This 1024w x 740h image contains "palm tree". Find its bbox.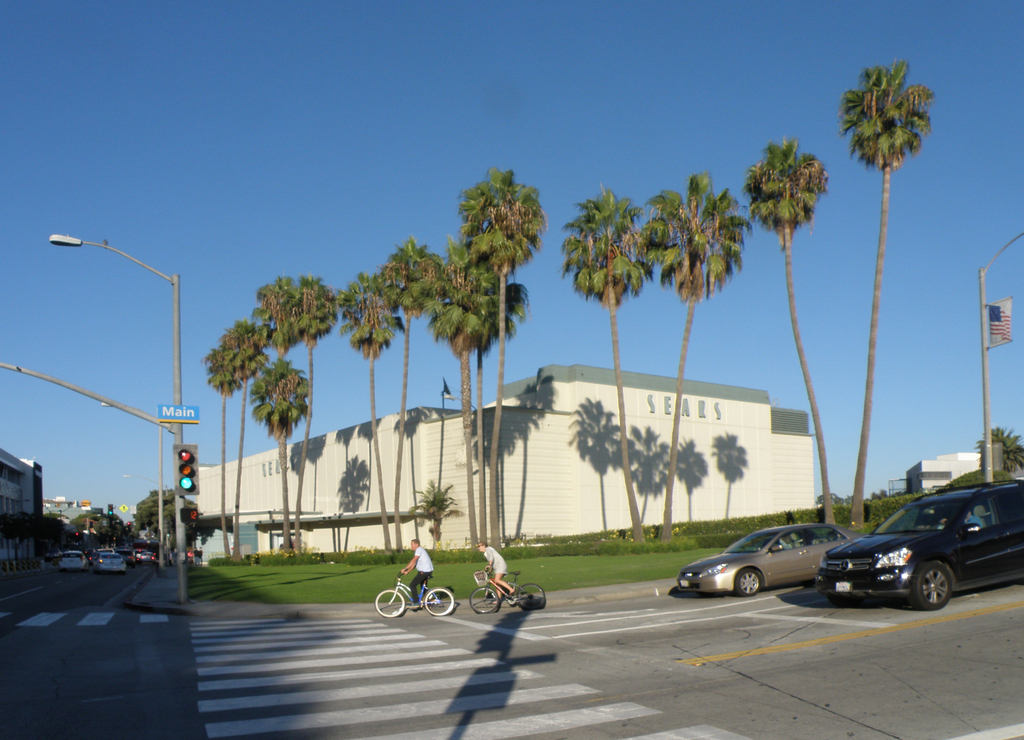
<bbox>652, 180, 726, 463</bbox>.
